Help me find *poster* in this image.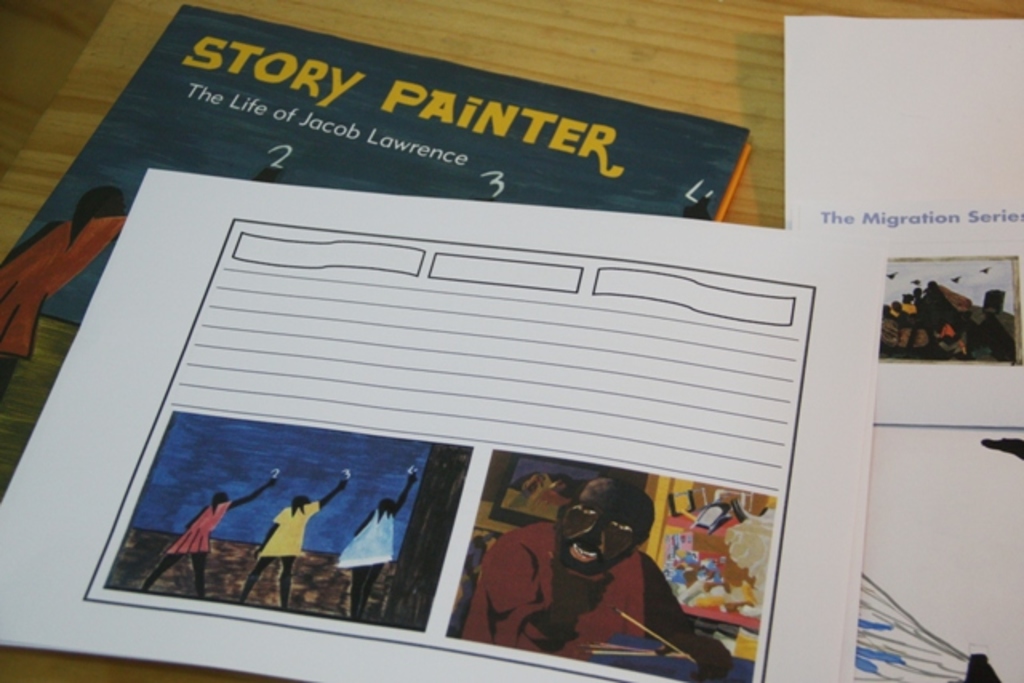
Found it: <bbox>786, 8, 1022, 681</bbox>.
